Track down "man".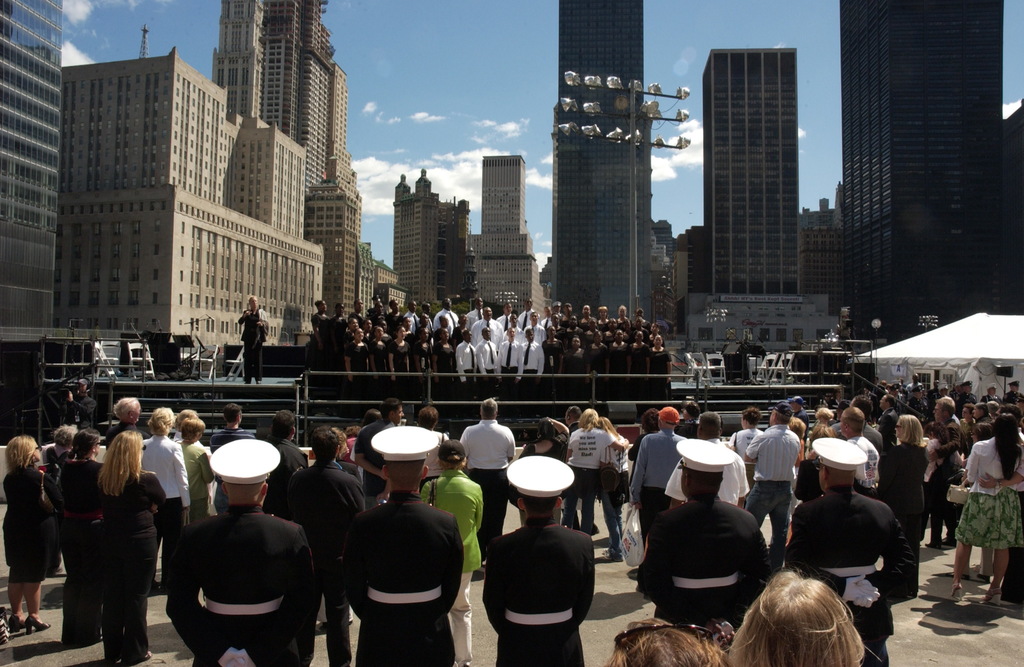
Tracked to (742,399,801,560).
